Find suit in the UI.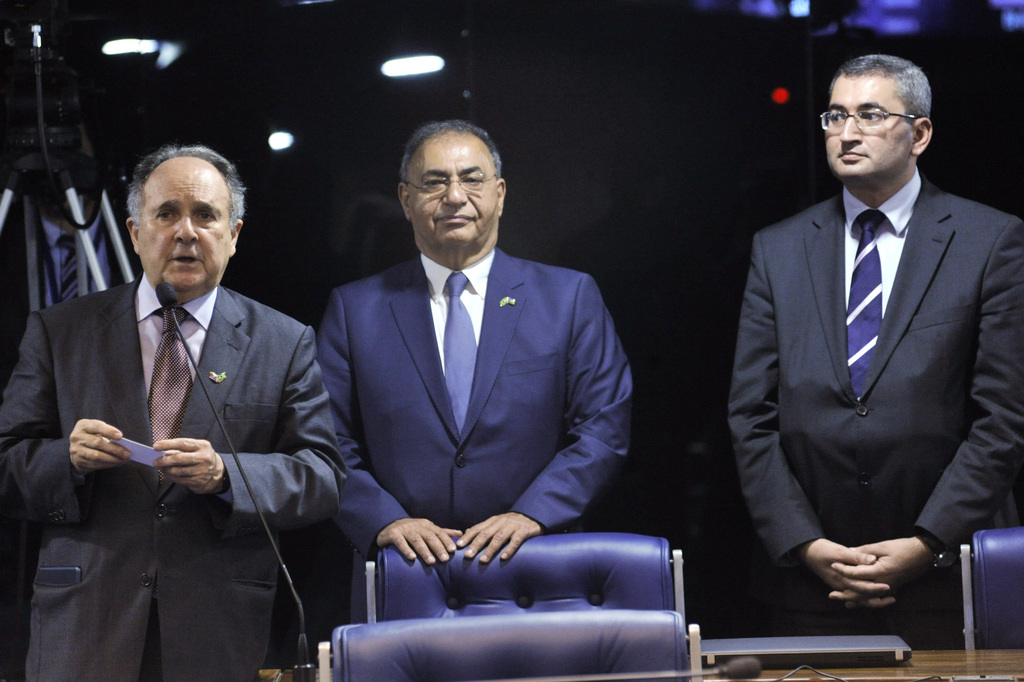
UI element at 309 248 640 558.
